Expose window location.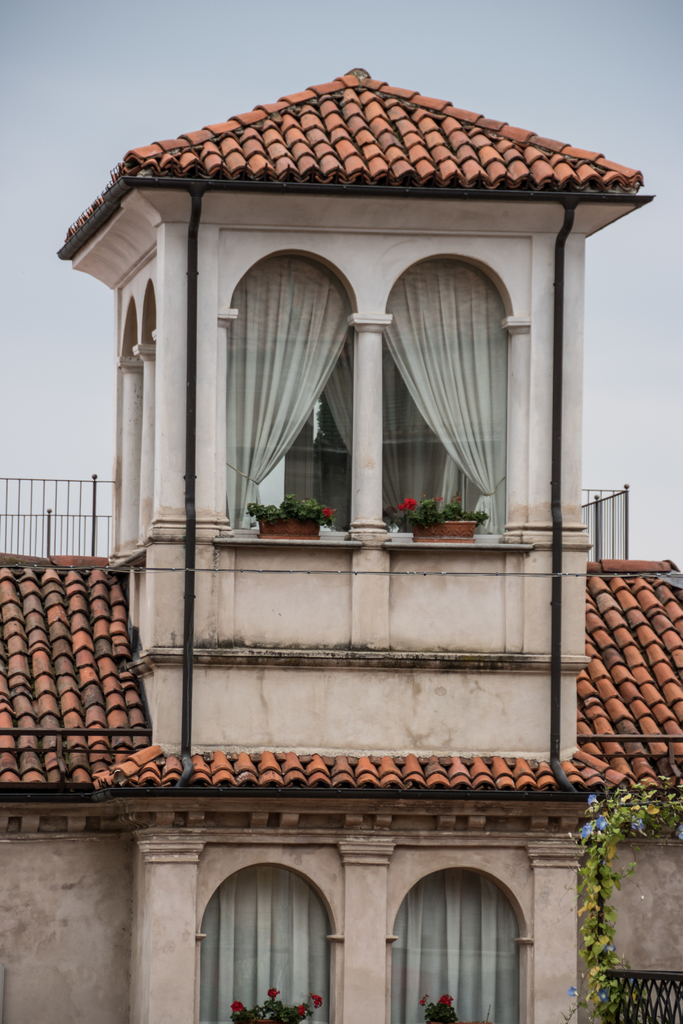
Exposed at BBox(193, 856, 342, 1023).
